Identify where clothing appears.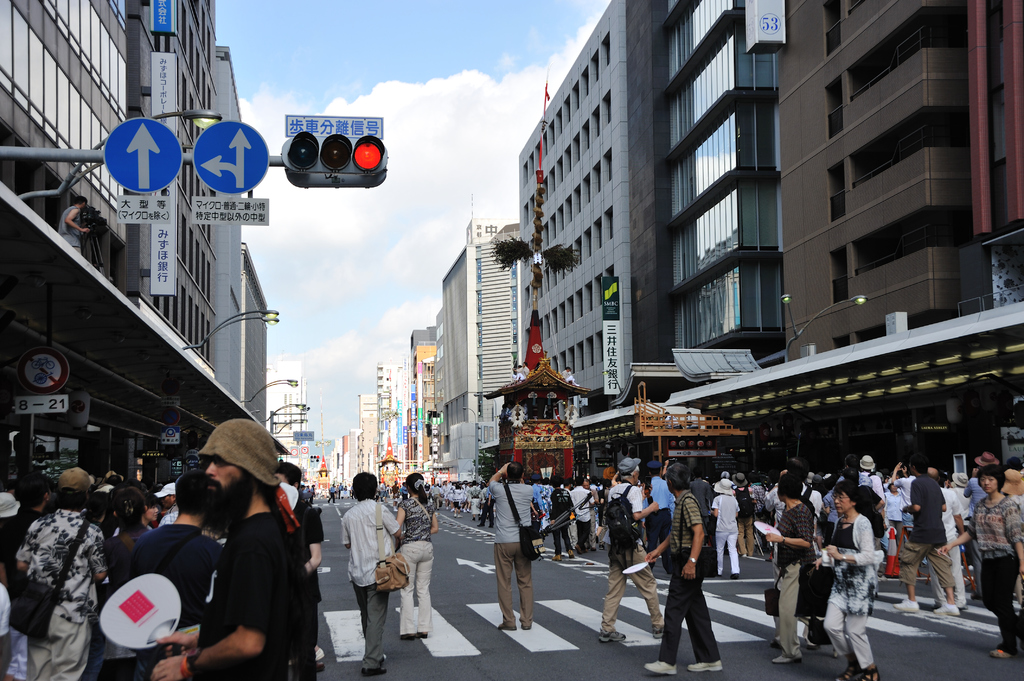
Appears at (left=400, top=532, right=428, bottom=633).
